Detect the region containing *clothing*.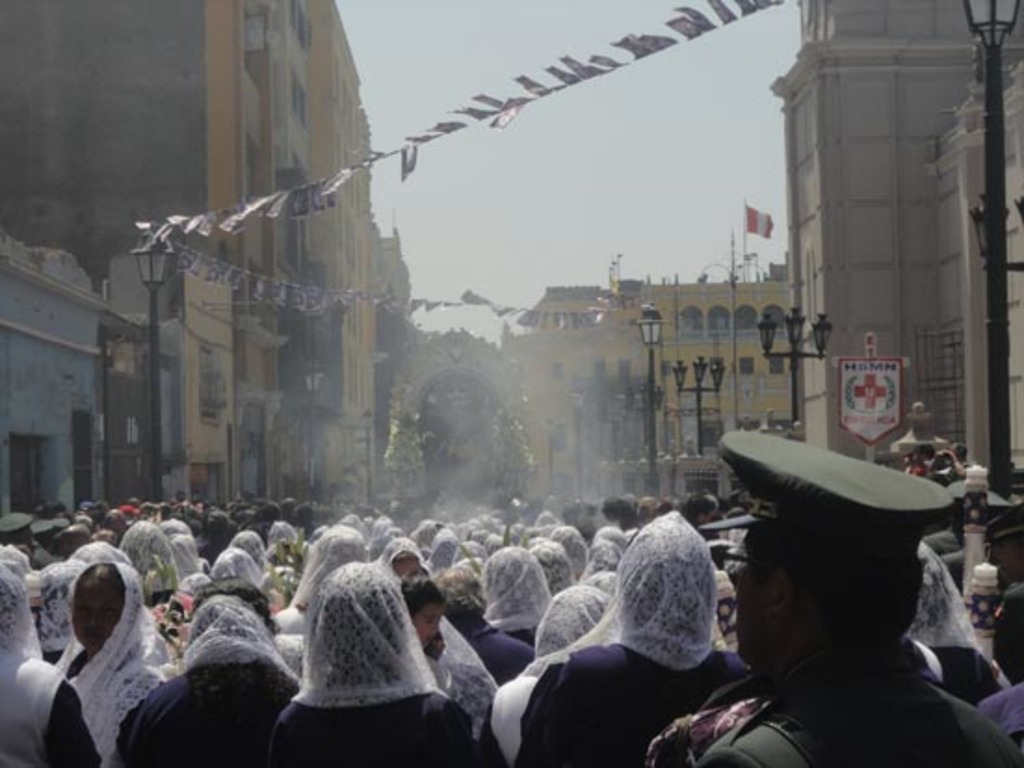
pyautogui.locateOnScreen(139, 586, 217, 636).
